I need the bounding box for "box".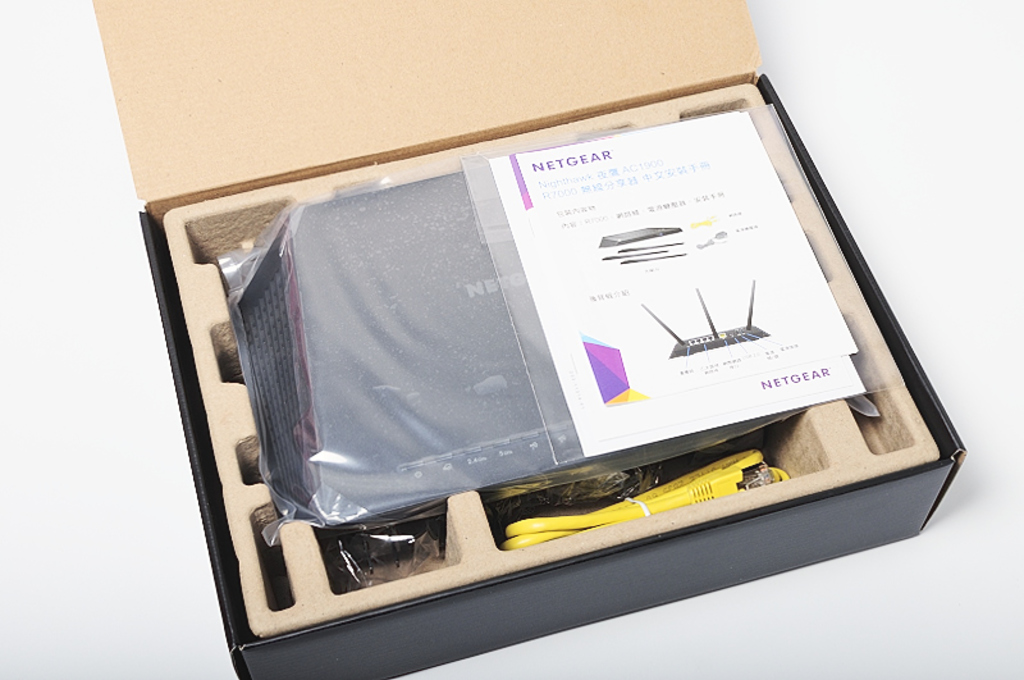
Here it is: (87, 0, 964, 679).
